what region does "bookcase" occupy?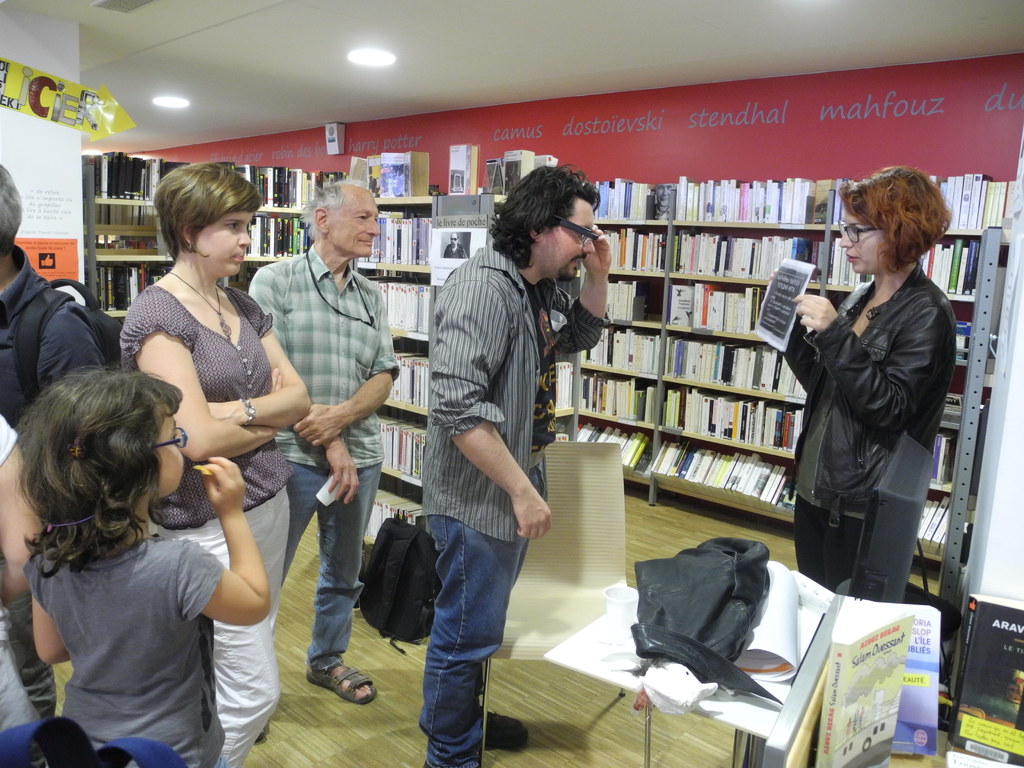
detection(89, 158, 1023, 494).
